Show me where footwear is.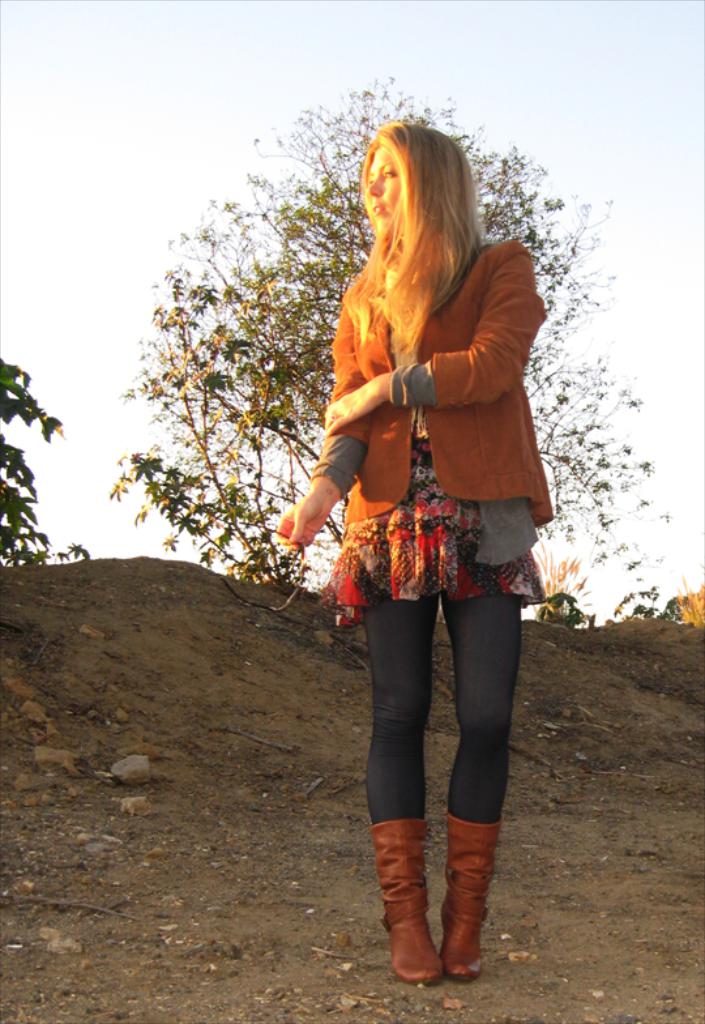
footwear is at (355, 822, 445, 978).
